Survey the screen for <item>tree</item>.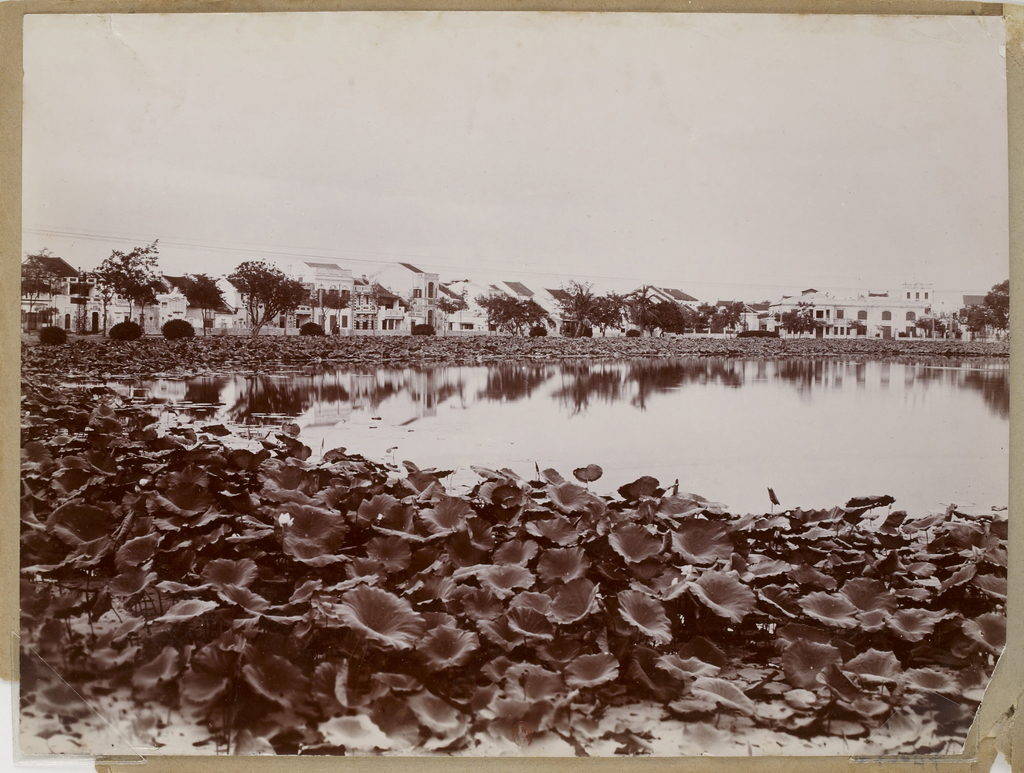
Survey found: <region>429, 298, 460, 337</region>.
